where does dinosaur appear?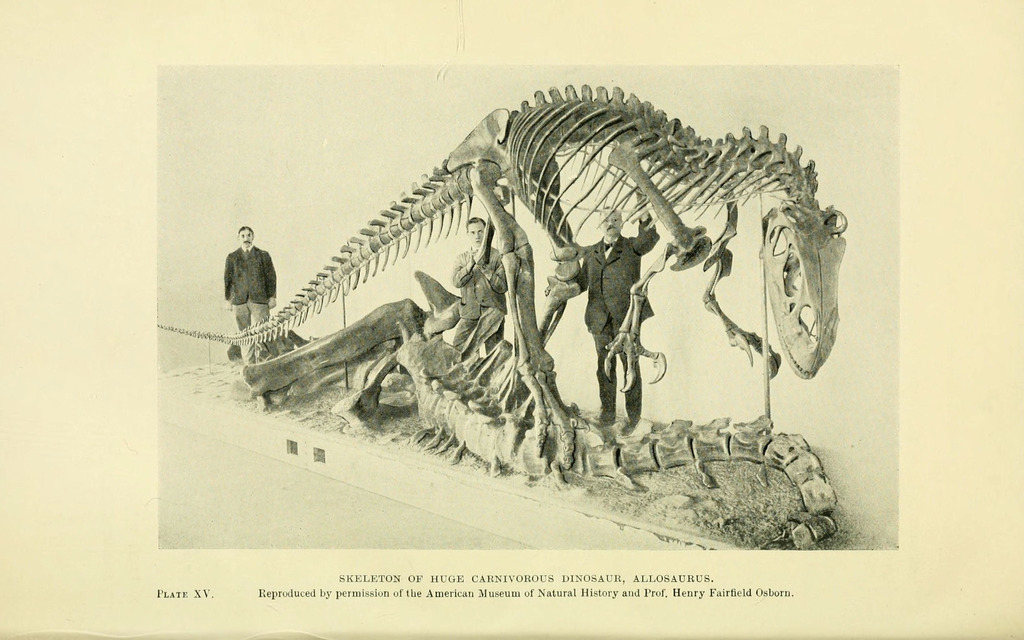
Appears at [152, 81, 847, 472].
